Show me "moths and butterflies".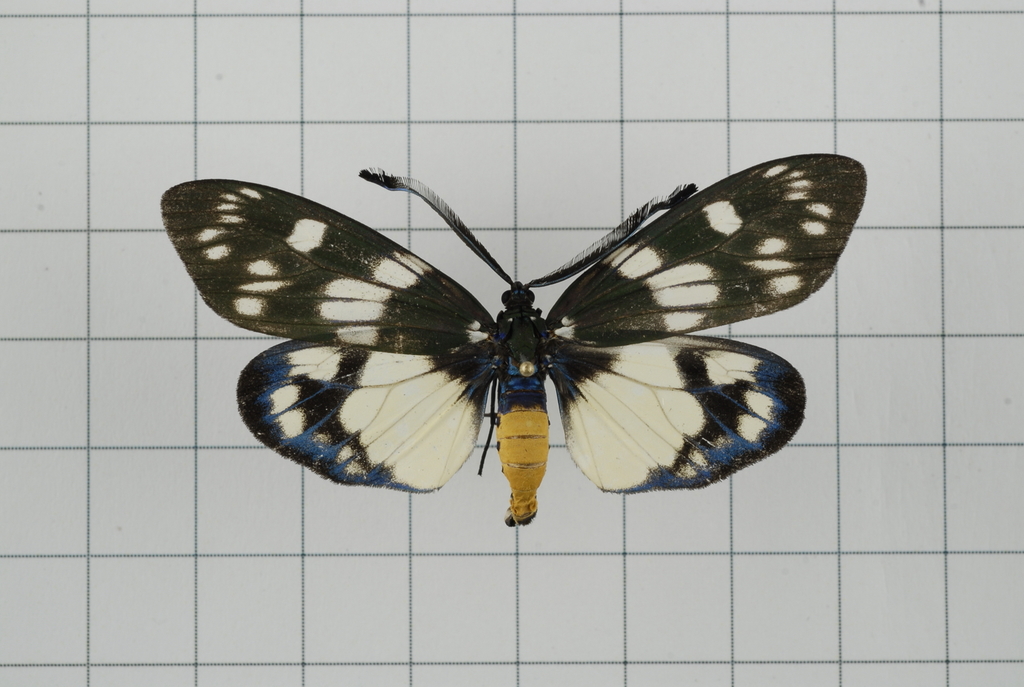
"moths and butterflies" is here: rect(161, 151, 869, 530).
